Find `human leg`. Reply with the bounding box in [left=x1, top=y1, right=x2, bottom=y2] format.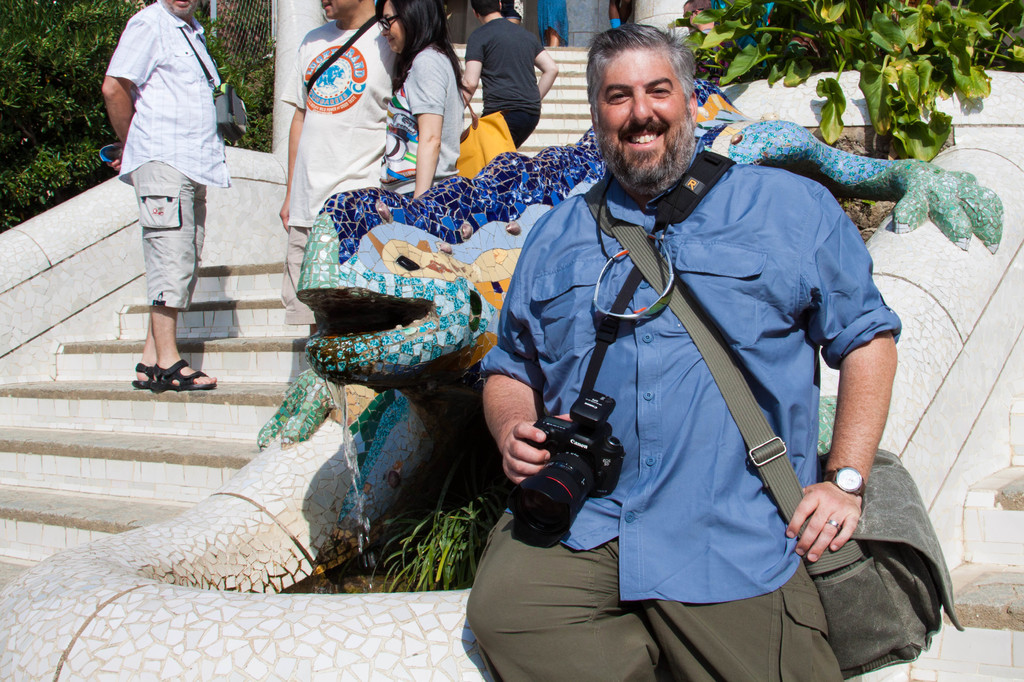
[left=125, top=134, right=214, bottom=390].
